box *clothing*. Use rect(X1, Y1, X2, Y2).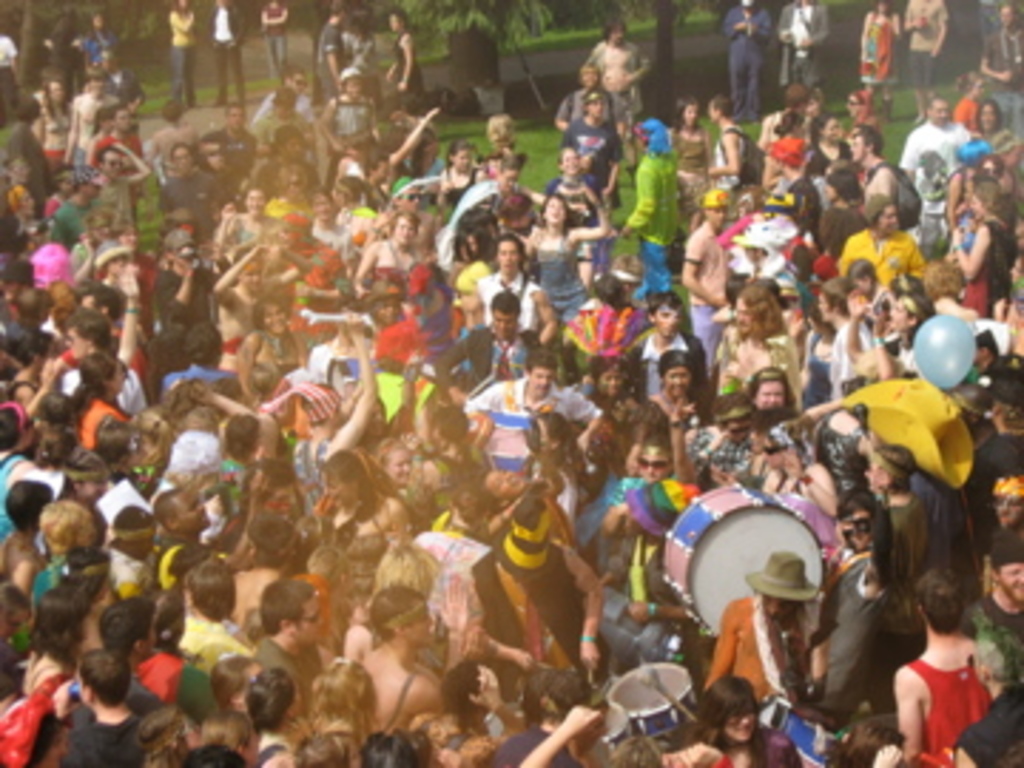
rect(68, 717, 151, 762).
